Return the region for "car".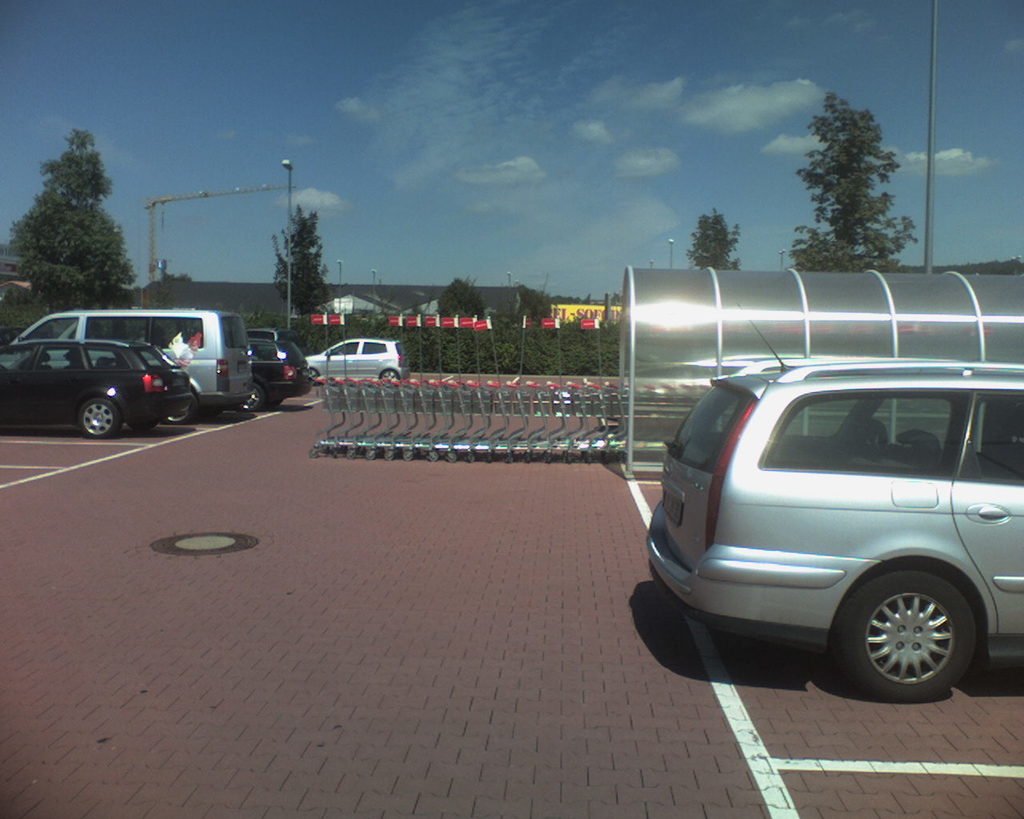
Rect(310, 338, 408, 381).
